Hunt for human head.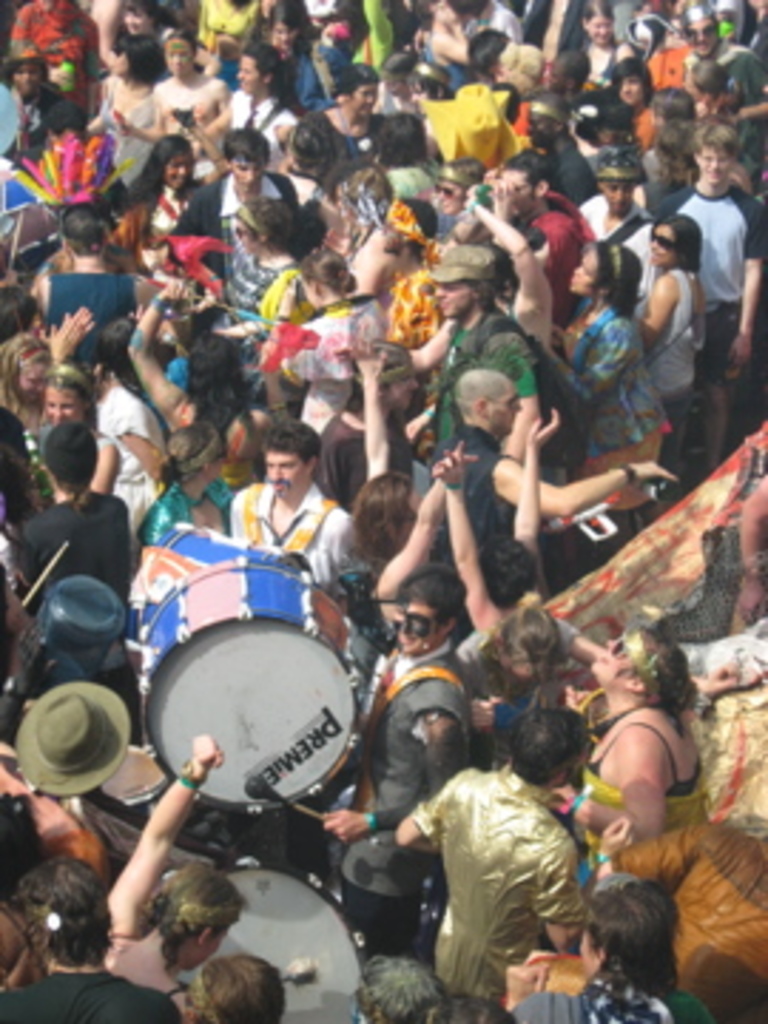
Hunted down at select_region(350, 956, 447, 1021).
